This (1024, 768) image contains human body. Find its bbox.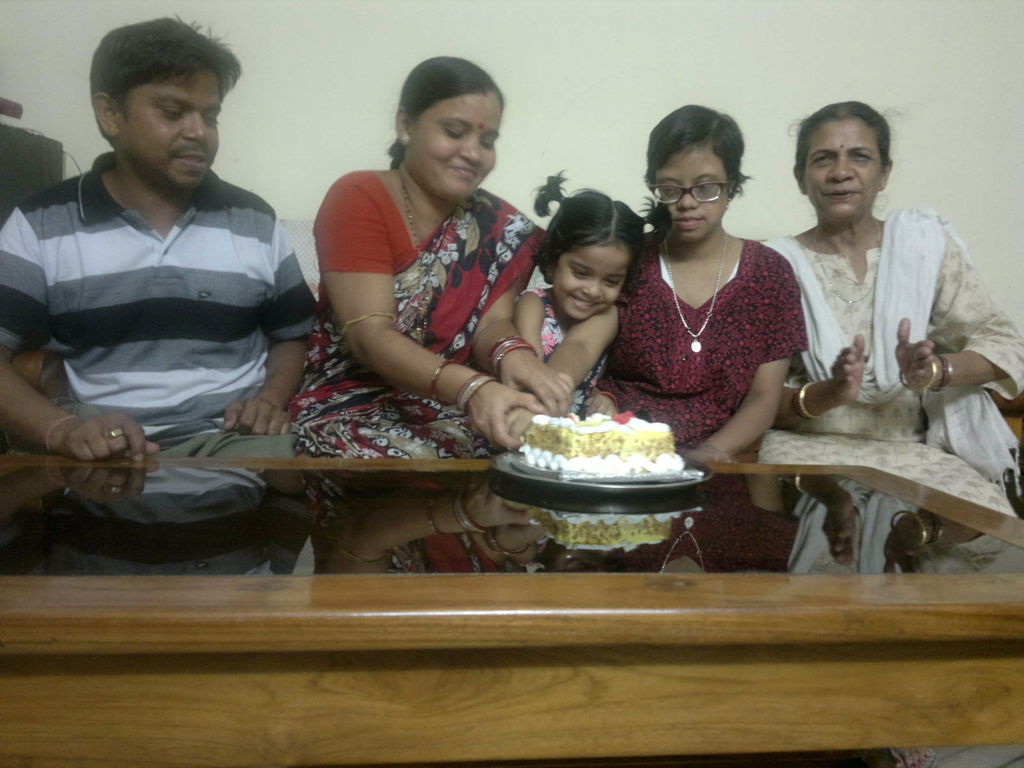
506/285/619/441.
